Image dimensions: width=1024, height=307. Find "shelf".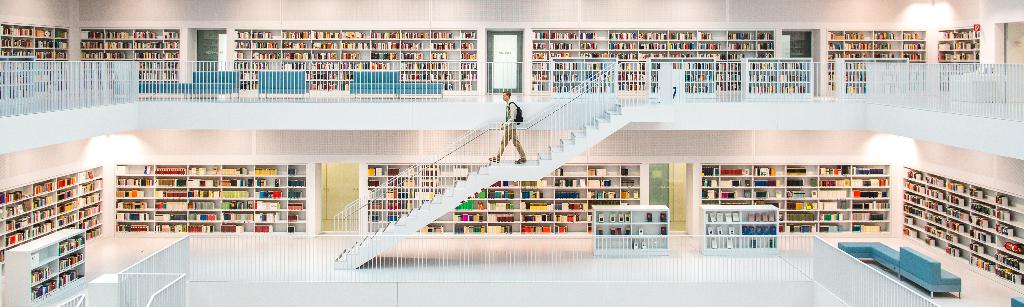
crop(36, 49, 56, 62).
